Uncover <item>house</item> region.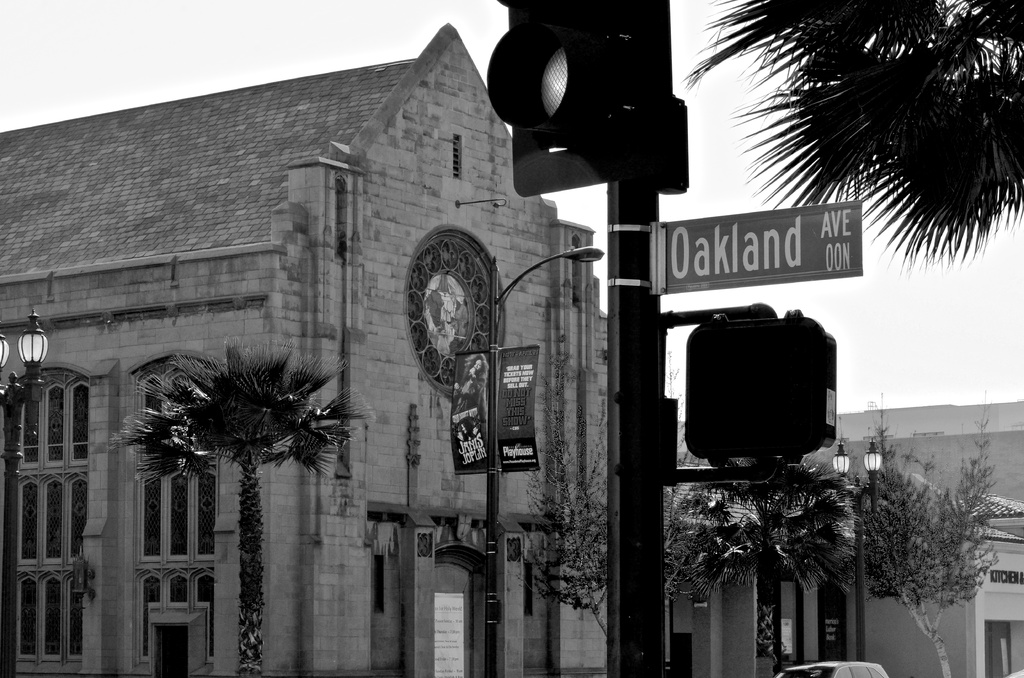
Uncovered: 667/383/1023/677.
